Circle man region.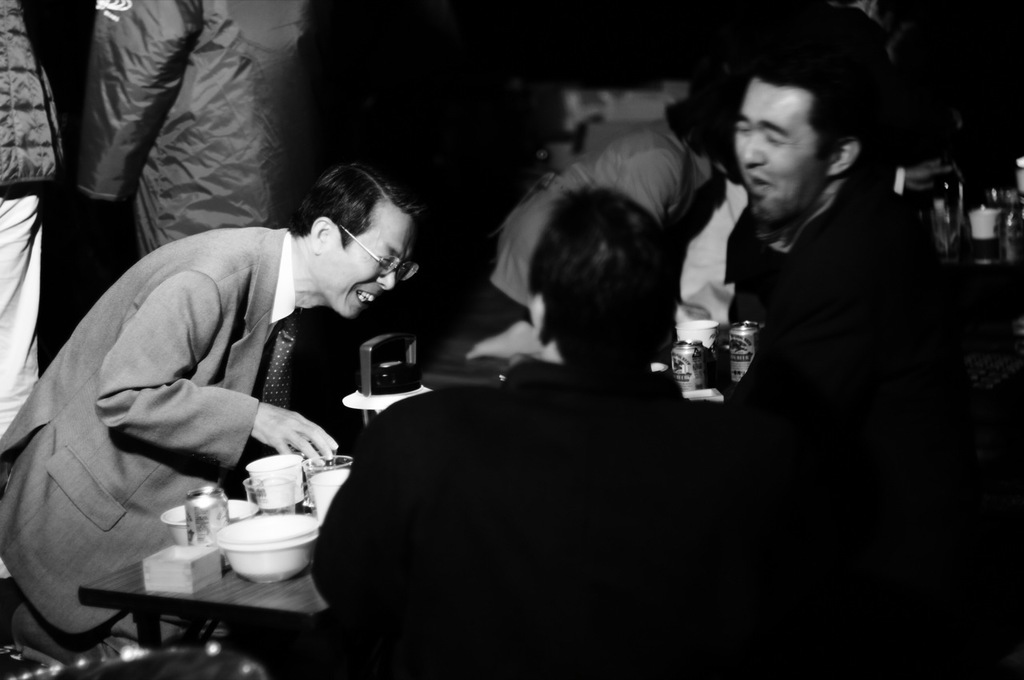
Region: left=14, top=115, right=353, bottom=679.
